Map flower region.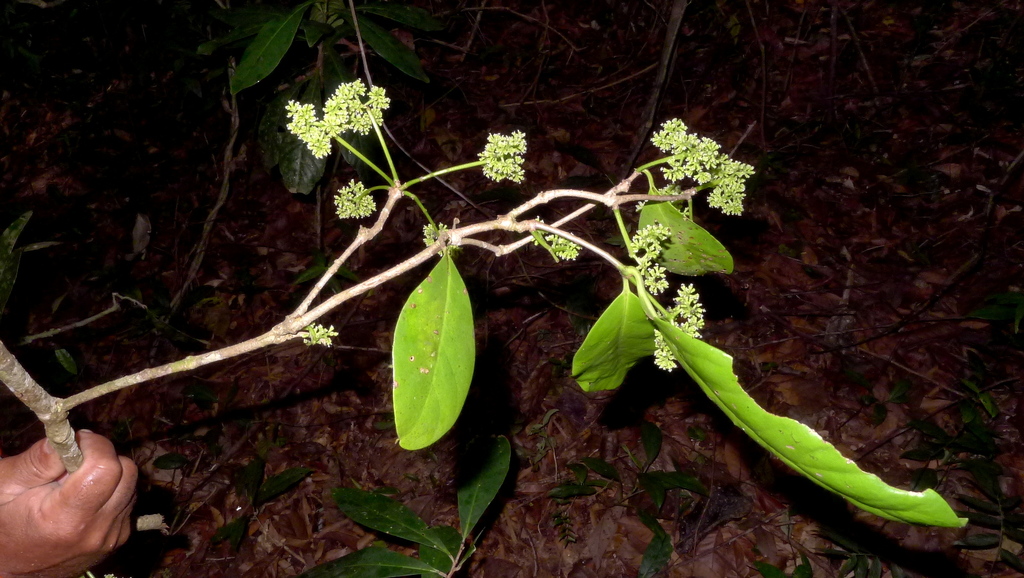
Mapped to 627,223,702,374.
